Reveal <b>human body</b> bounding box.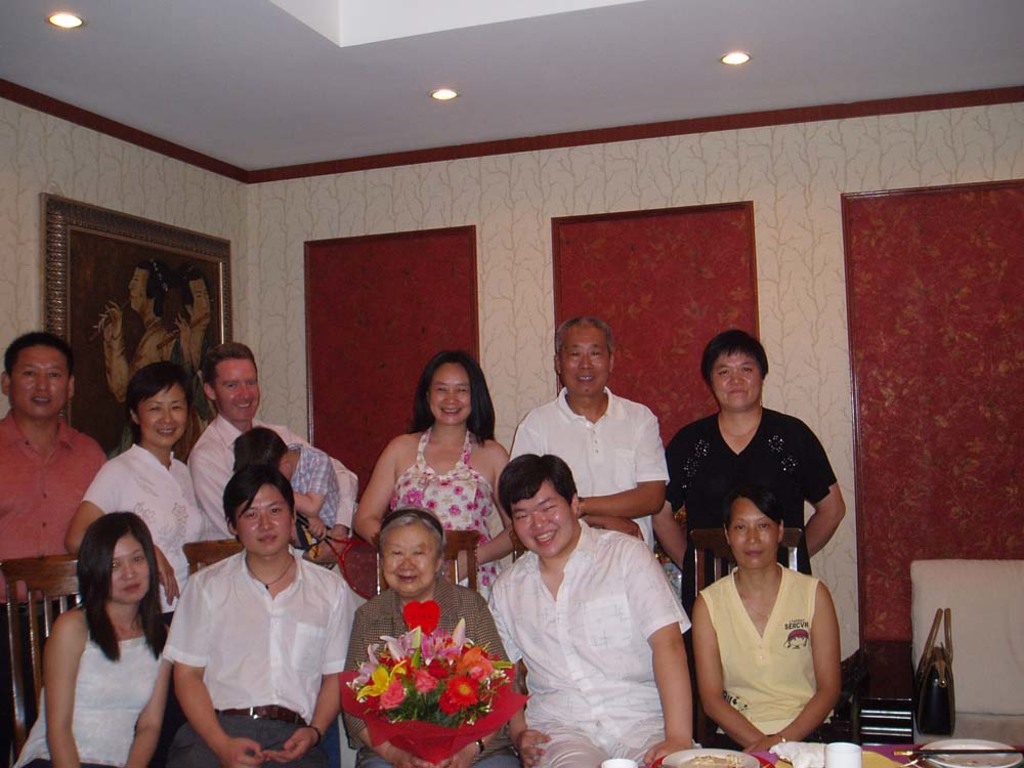
Revealed: 155 478 349 767.
